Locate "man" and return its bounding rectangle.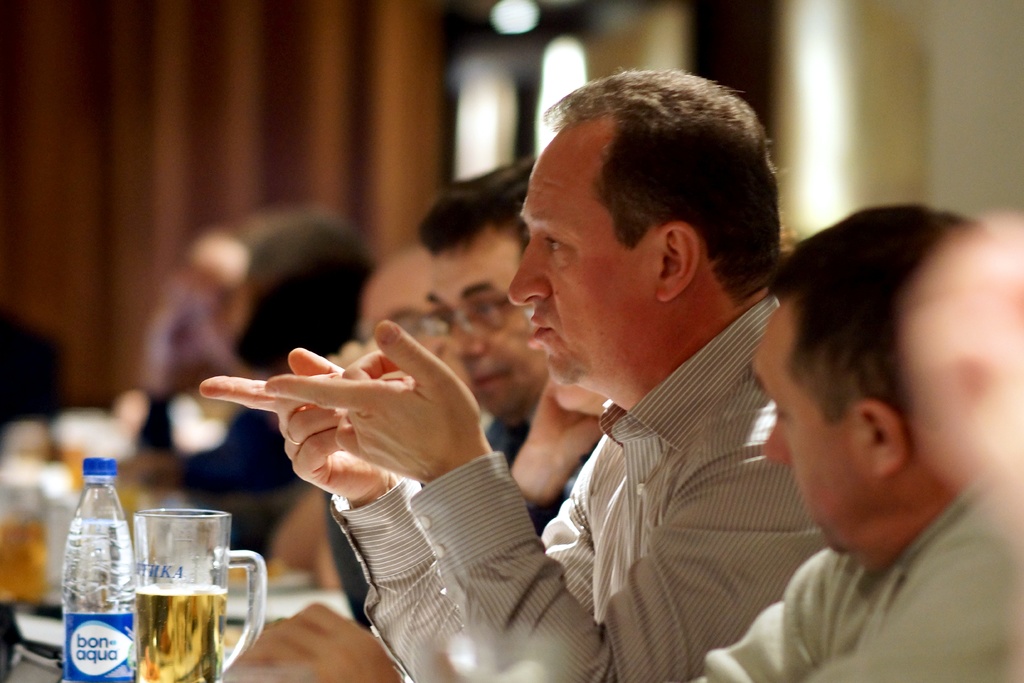
crop(419, 150, 596, 536).
